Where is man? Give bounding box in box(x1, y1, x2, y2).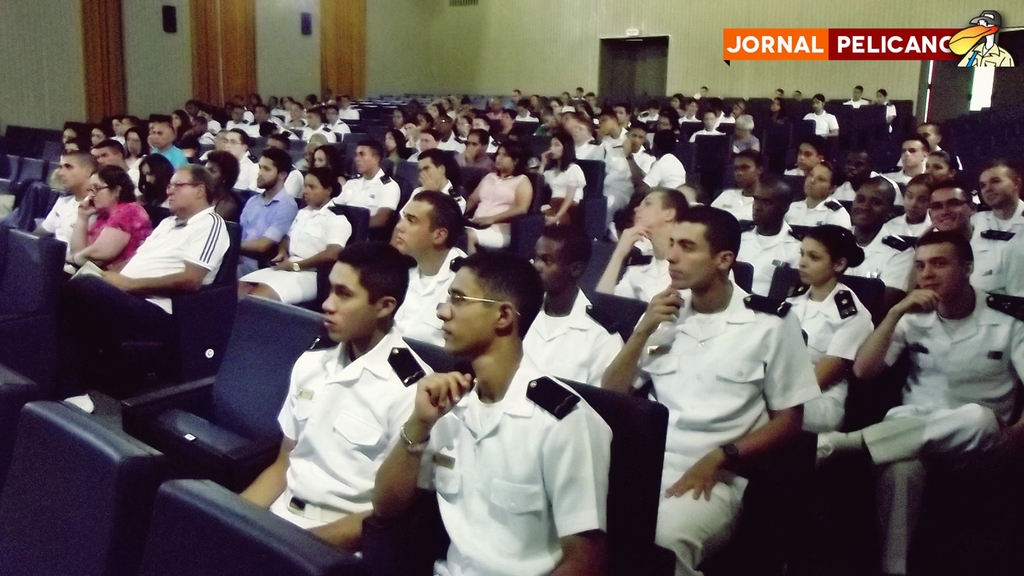
box(336, 144, 398, 227).
